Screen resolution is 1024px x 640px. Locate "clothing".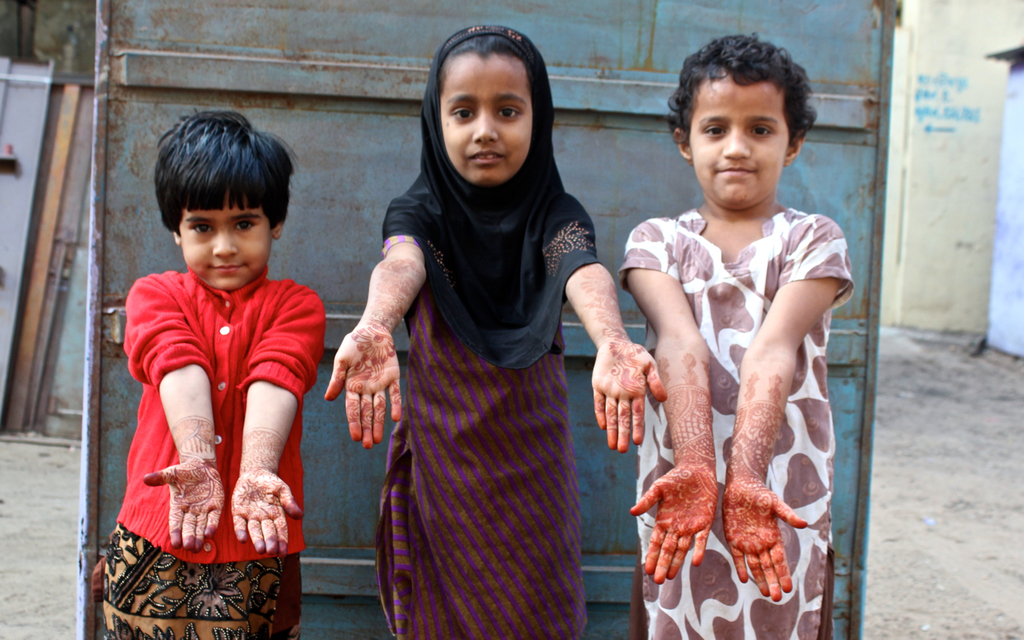
<bbox>636, 138, 850, 639</bbox>.
